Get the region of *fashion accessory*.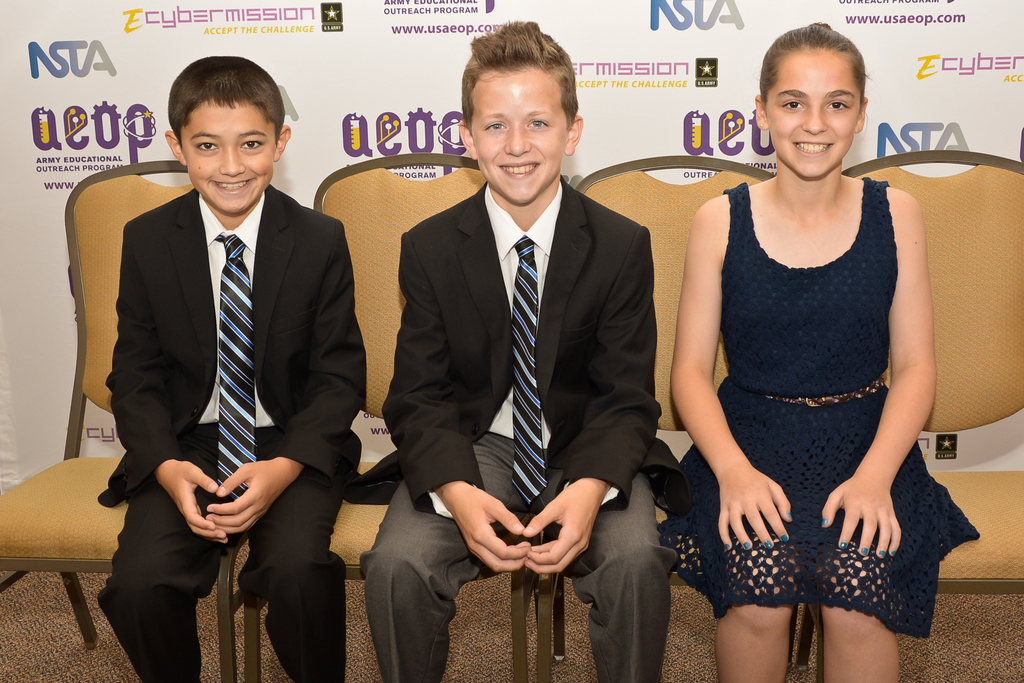
861, 547, 868, 555.
